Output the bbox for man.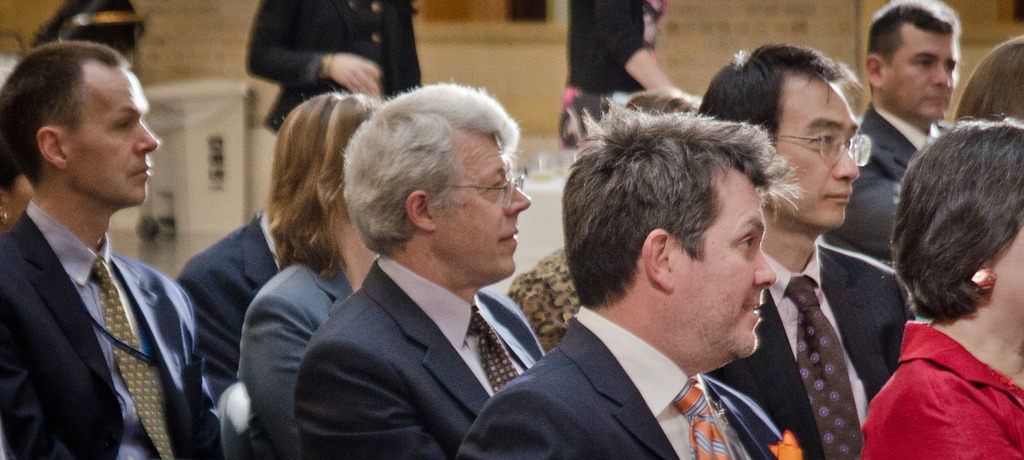
[x1=243, y1=0, x2=429, y2=134].
